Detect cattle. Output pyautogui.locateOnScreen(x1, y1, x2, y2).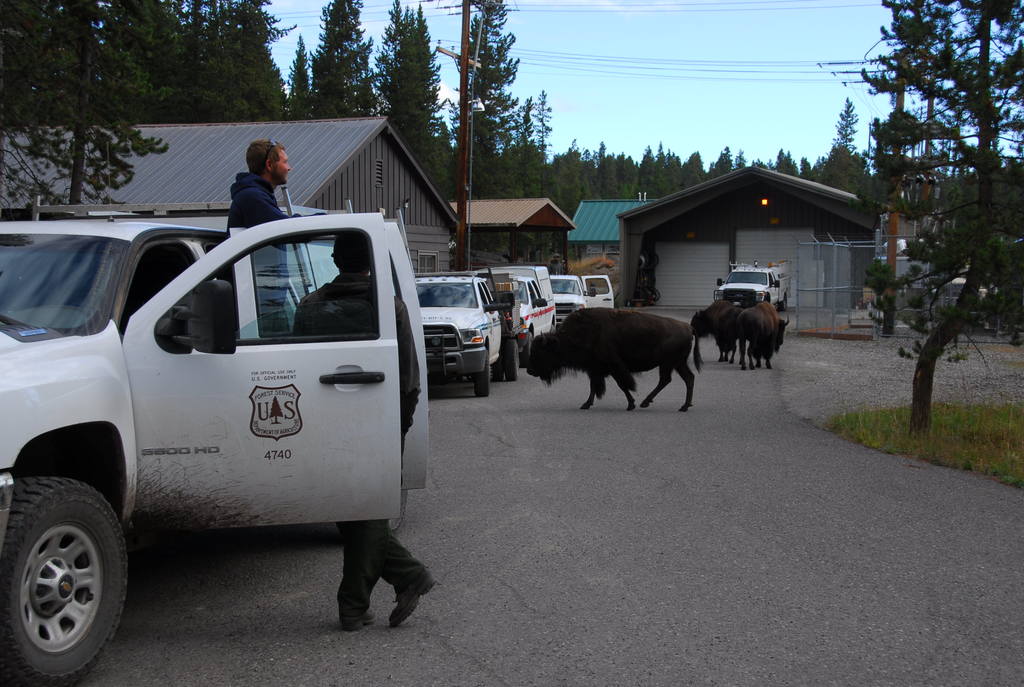
pyautogui.locateOnScreen(520, 301, 708, 411).
